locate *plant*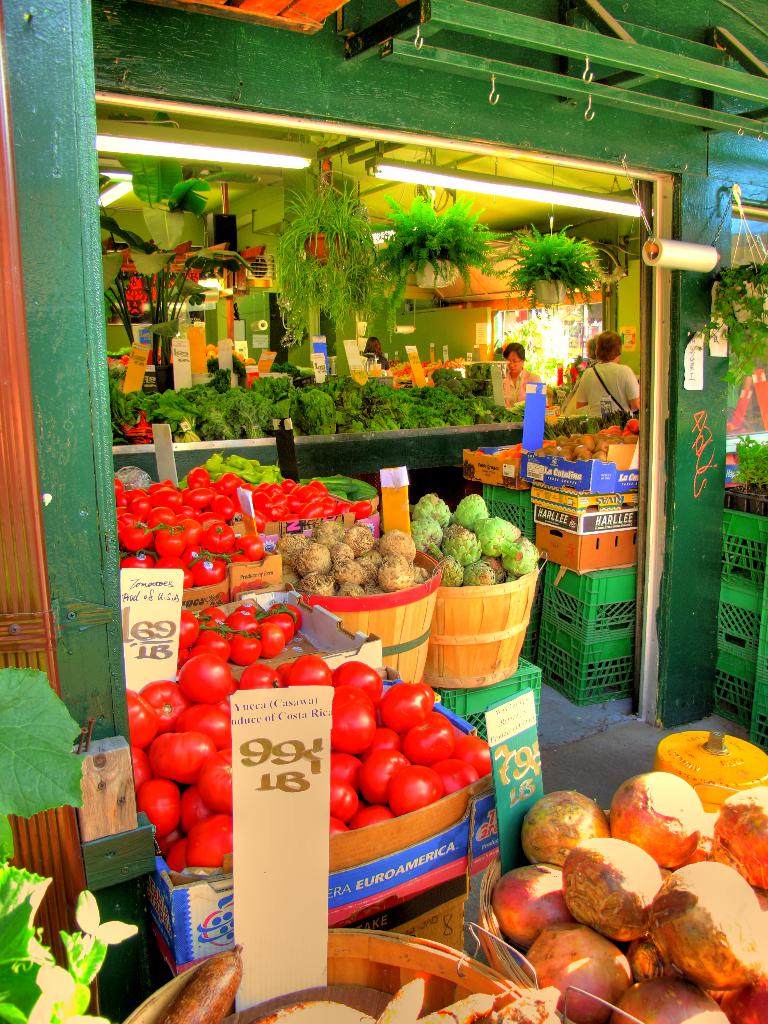
122, 150, 267, 221
